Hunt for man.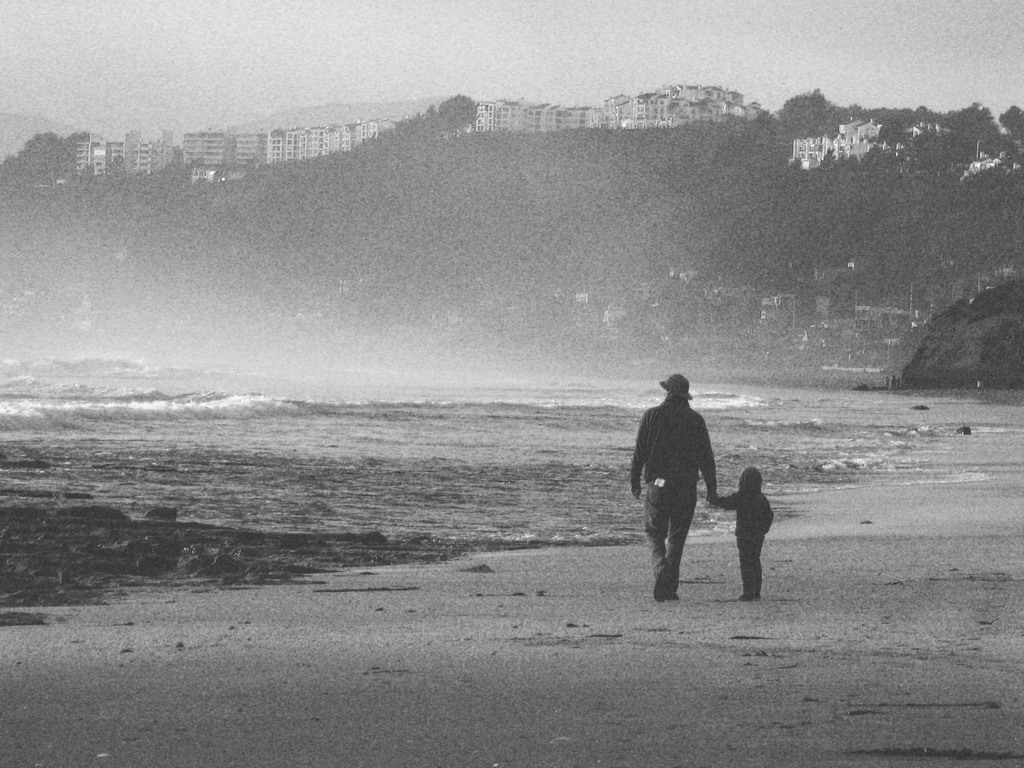
Hunted down at detection(643, 382, 744, 601).
